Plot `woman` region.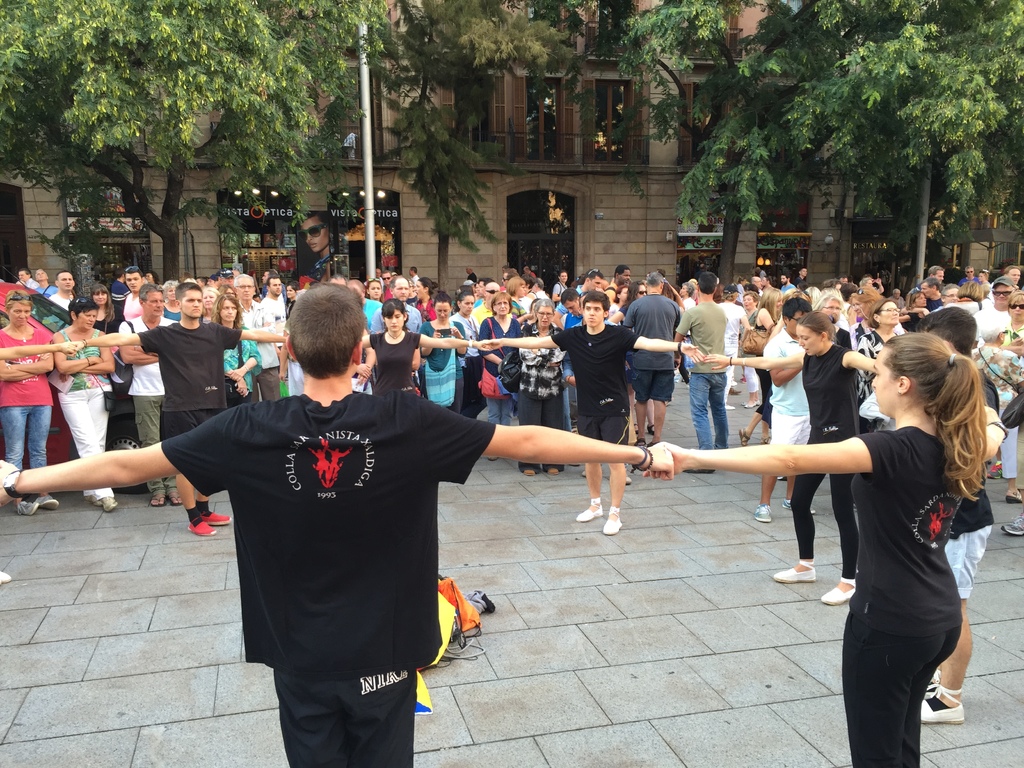
Plotted at 705,310,876,605.
